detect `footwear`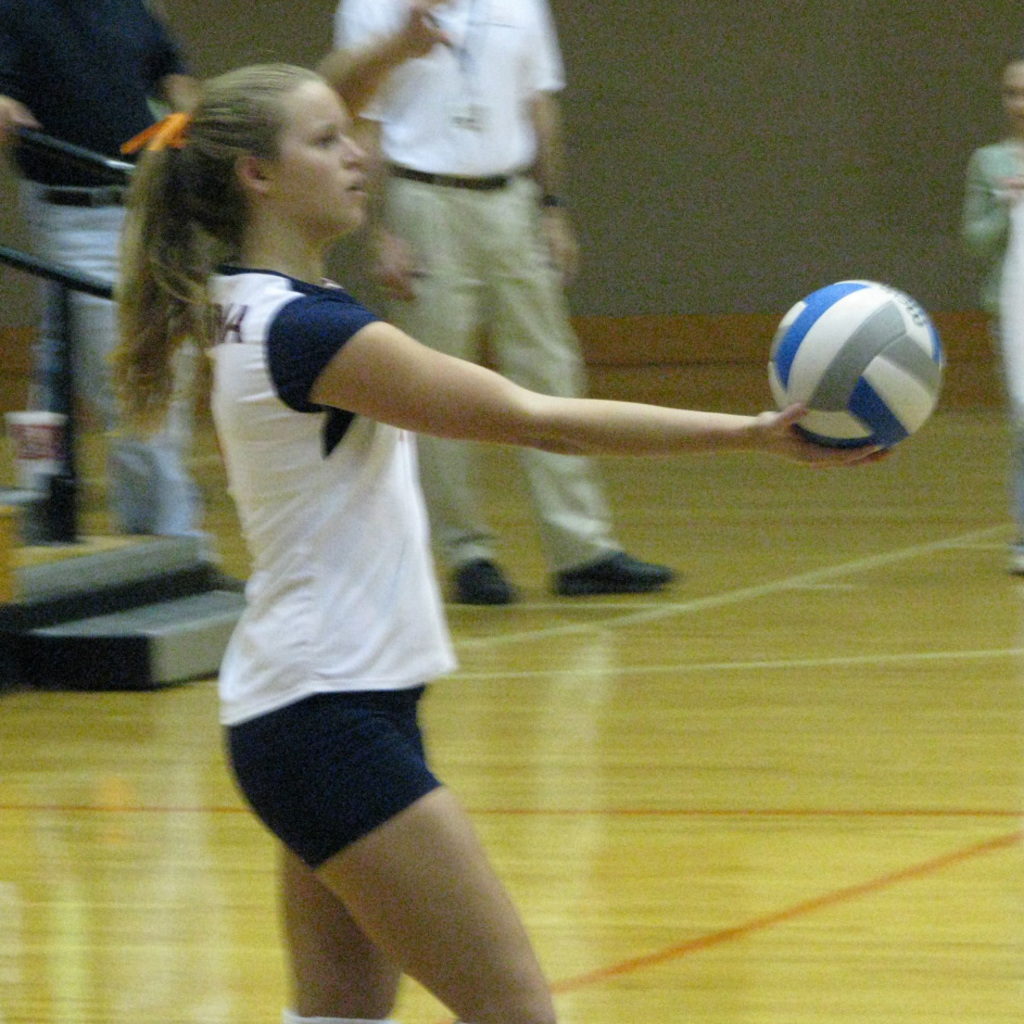
Rect(1004, 542, 1023, 576)
